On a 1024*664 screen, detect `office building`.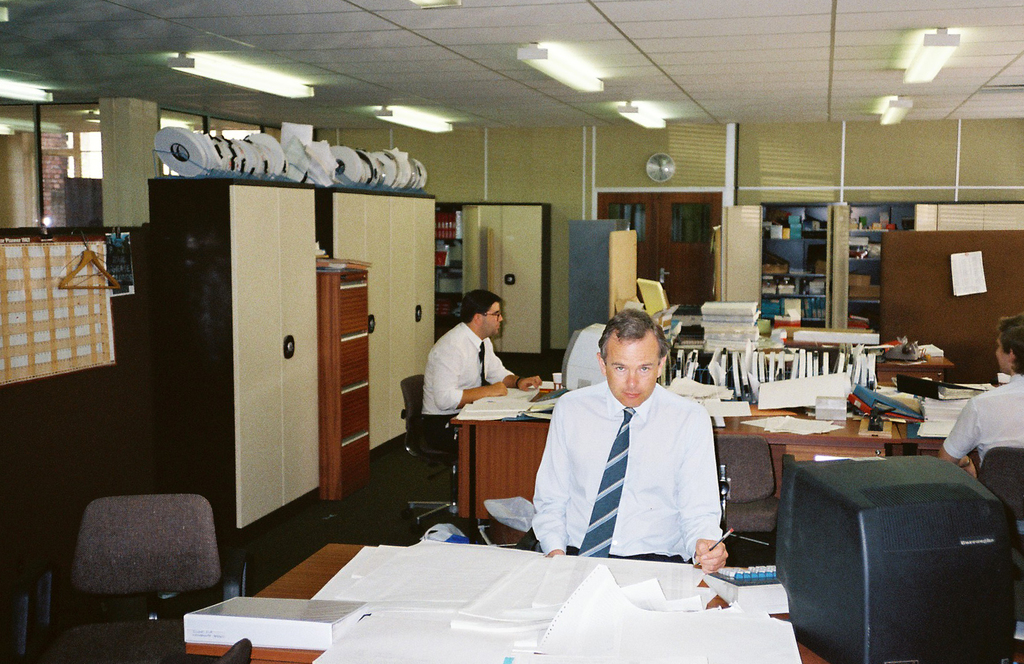
pyautogui.locateOnScreen(442, 259, 889, 575).
